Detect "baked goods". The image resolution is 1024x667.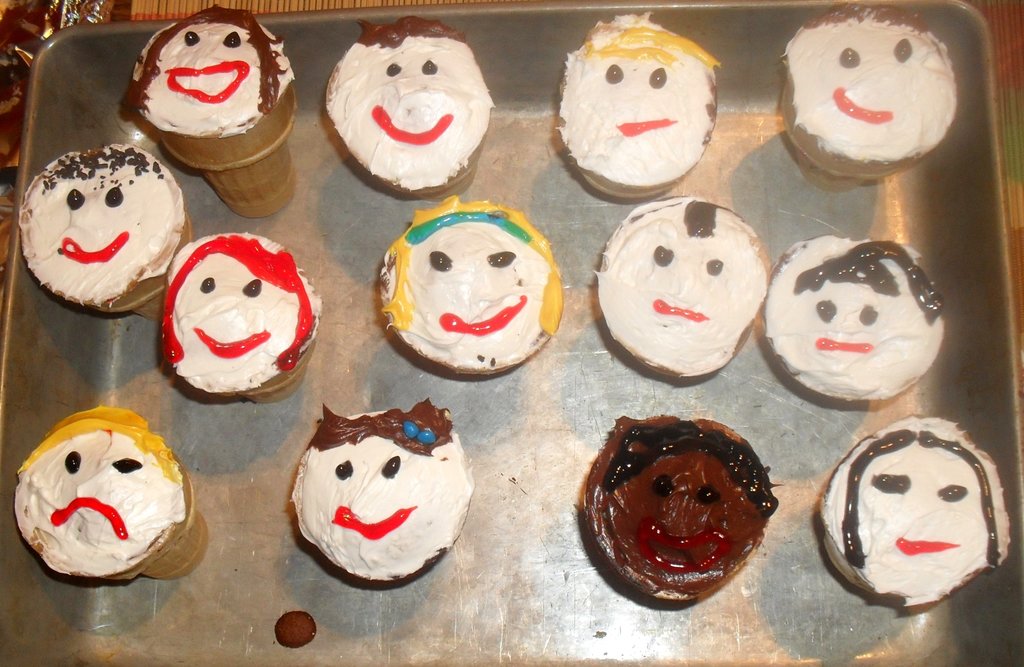
<box>551,9,719,199</box>.
